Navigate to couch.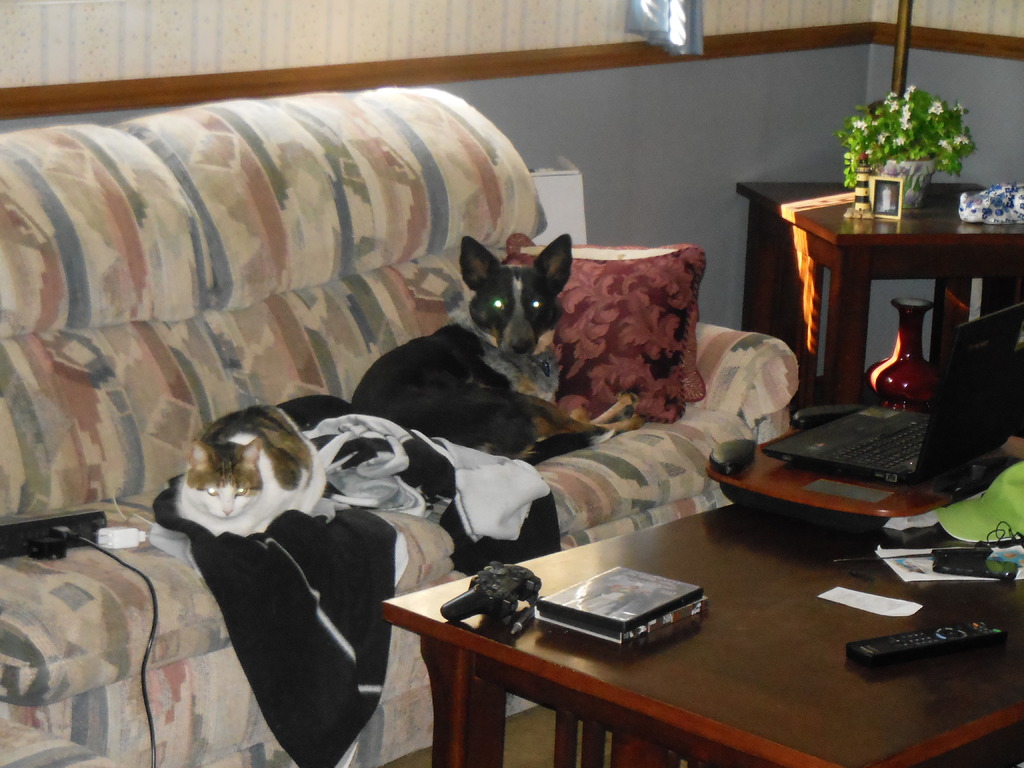
Navigation target: bbox=(0, 81, 804, 767).
